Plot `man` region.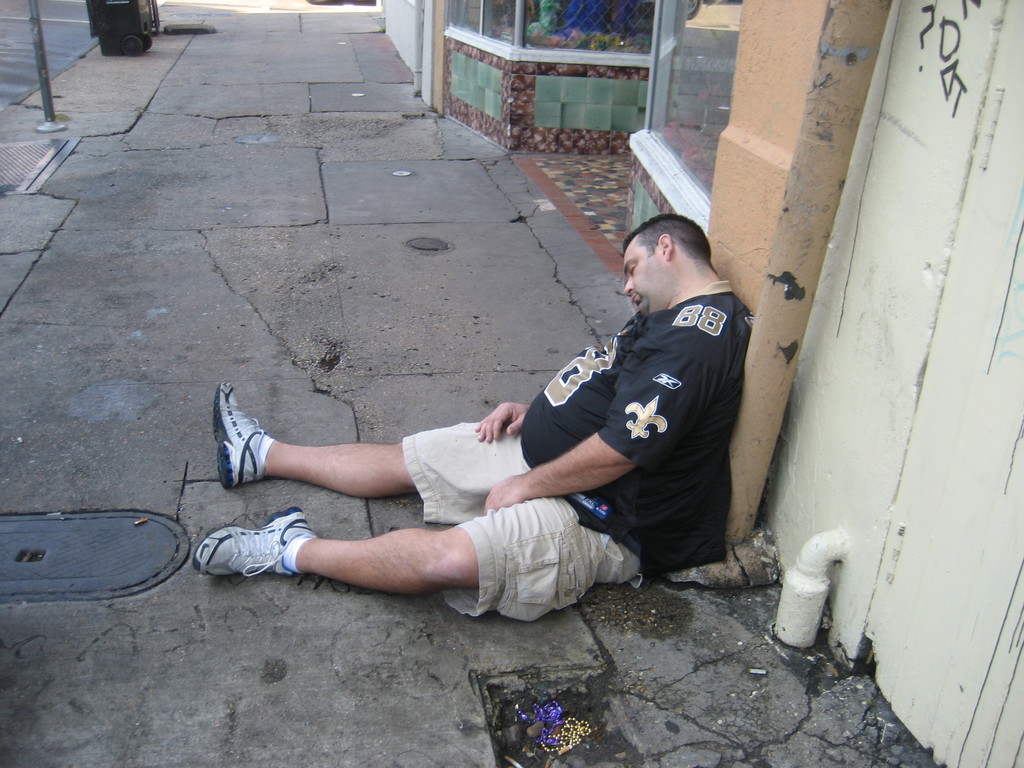
Plotted at l=190, t=213, r=755, b=620.
